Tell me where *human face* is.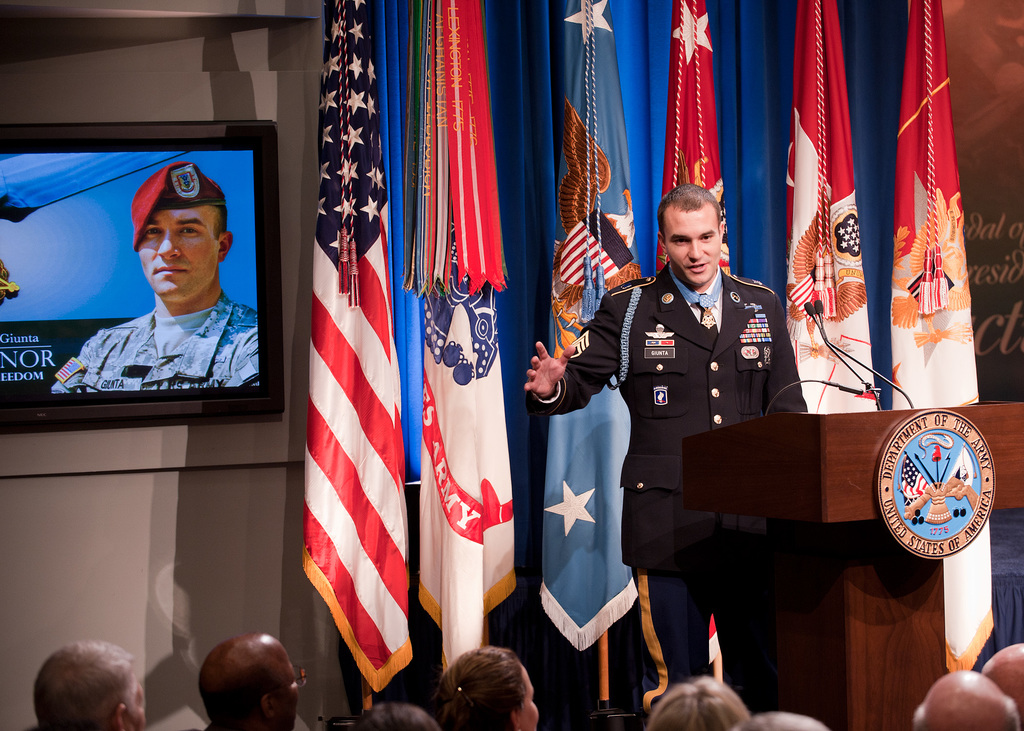
*human face* is at <bbox>668, 210, 723, 287</bbox>.
